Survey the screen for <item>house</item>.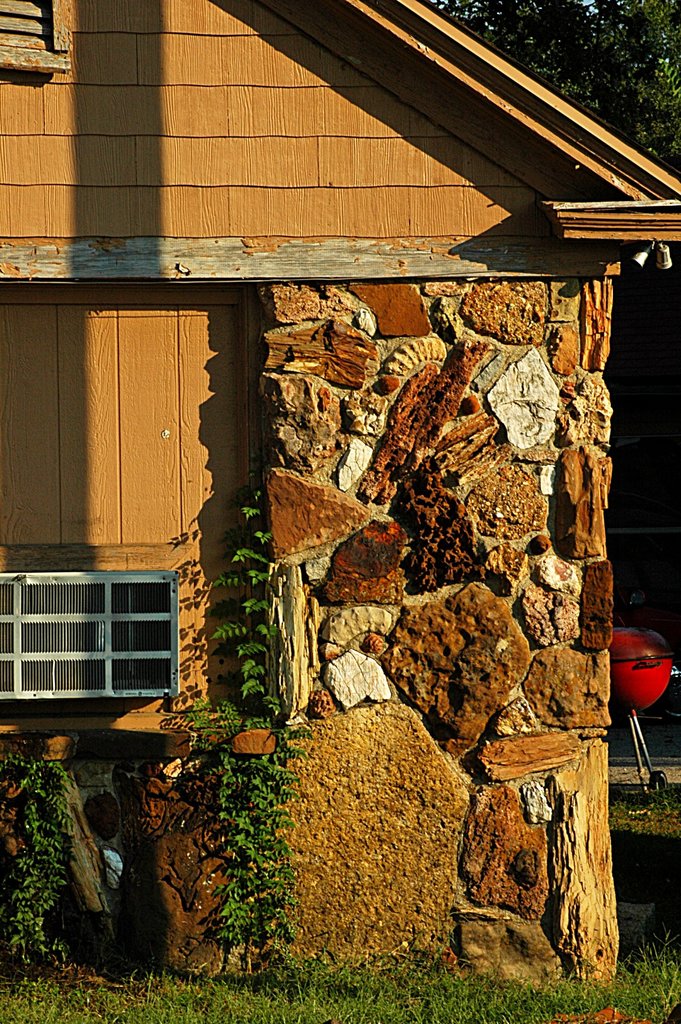
Survey found: BBox(14, 0, 630, 950).
